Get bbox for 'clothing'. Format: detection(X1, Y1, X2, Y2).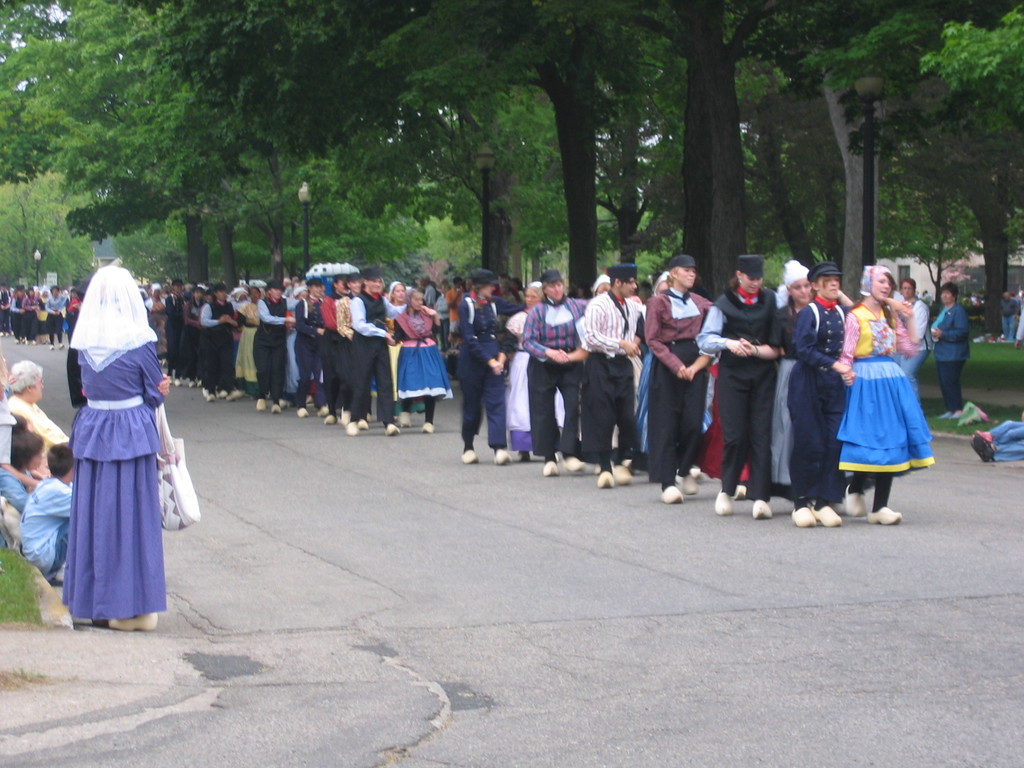
detection(330, 284, 347, 332).
